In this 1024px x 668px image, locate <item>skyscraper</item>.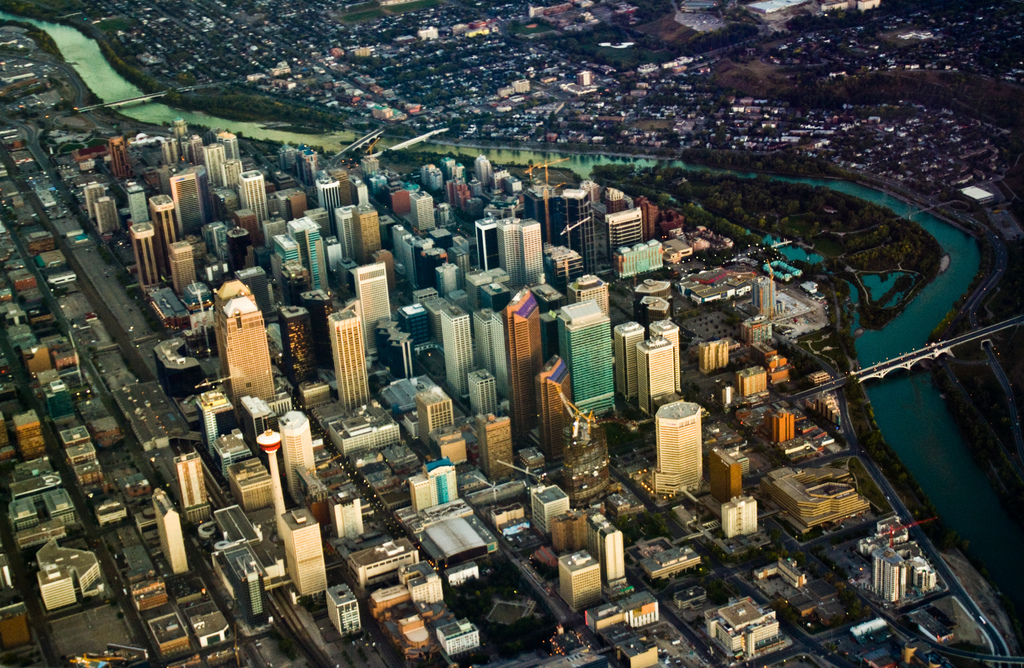
Bounding box: region(470, 361, 495, 420).
